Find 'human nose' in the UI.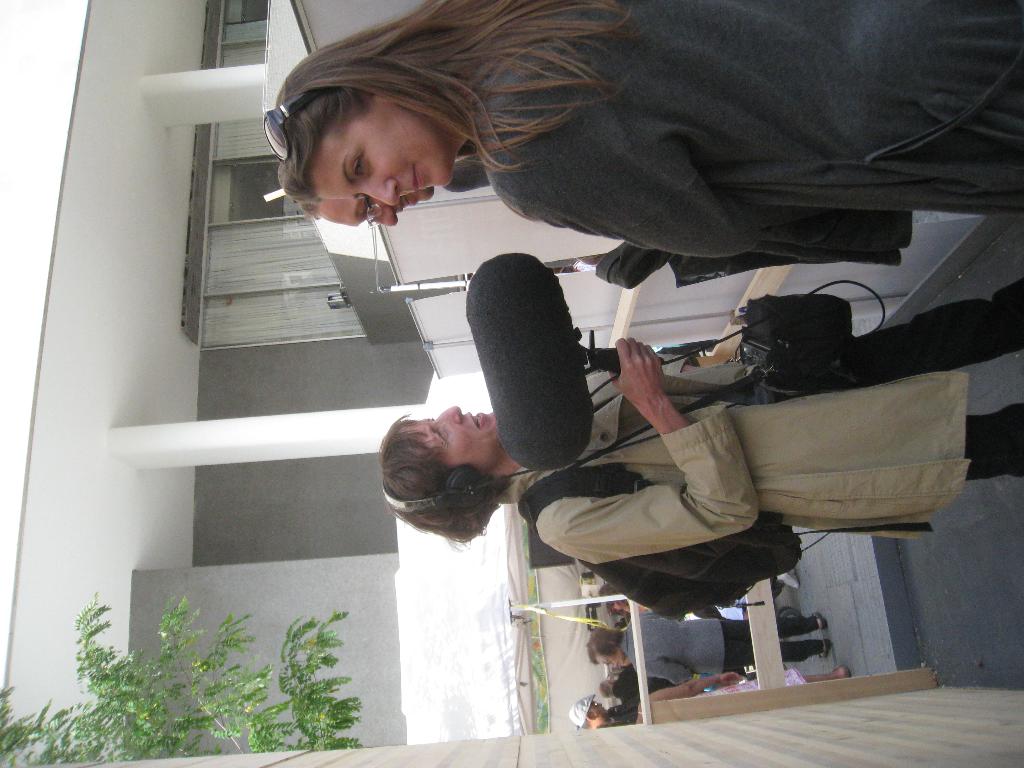
UI element at box(436, 401, 463, 422).
